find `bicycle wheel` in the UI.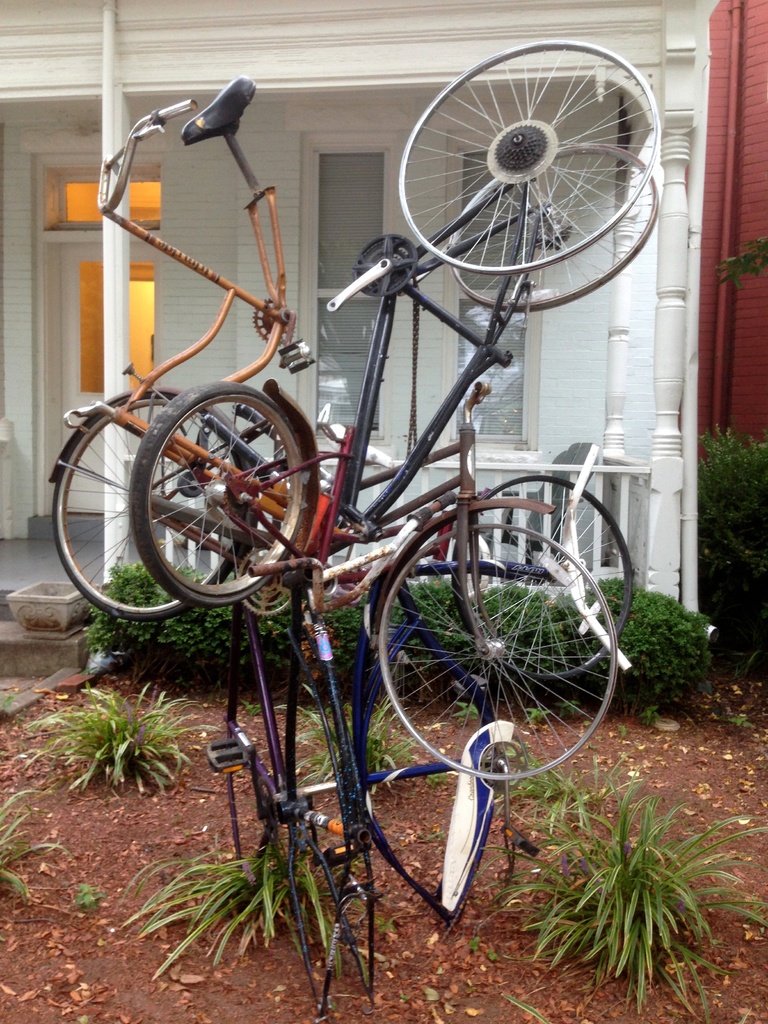
UI element at (380,522,618,783).
